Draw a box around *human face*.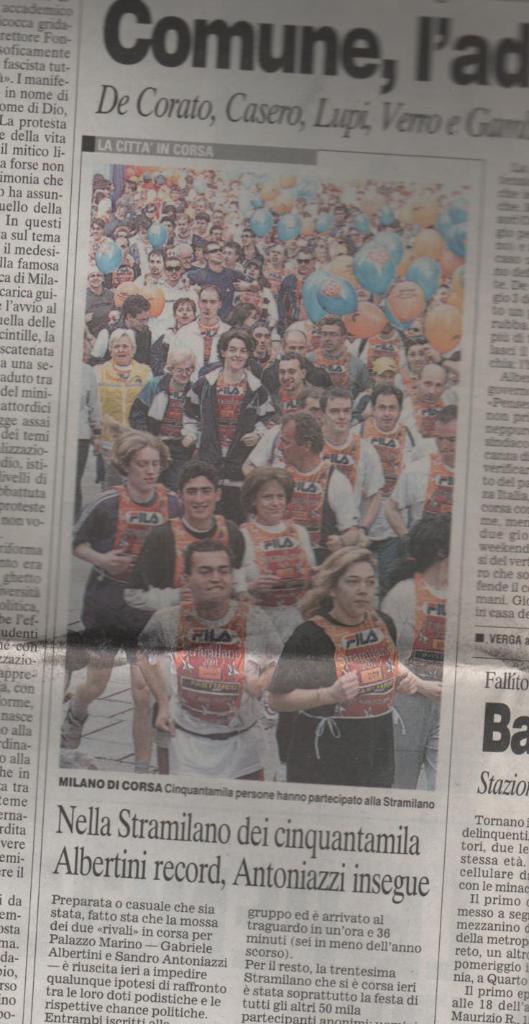
rect(287, 334, 304, 357).
